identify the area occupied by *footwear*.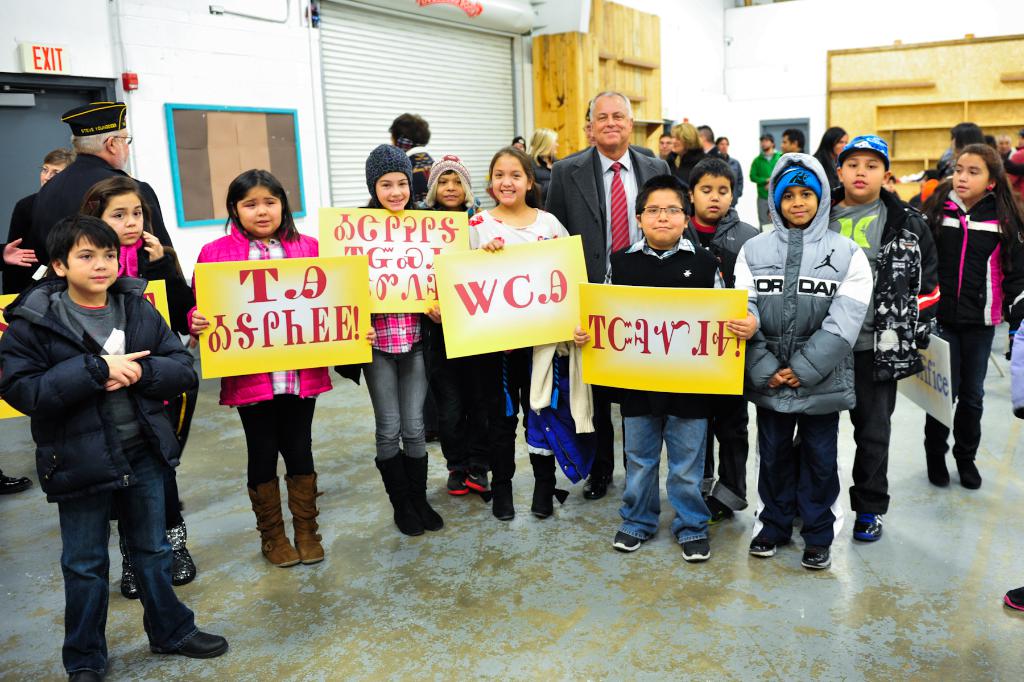
Area: 925,391,957,492.
